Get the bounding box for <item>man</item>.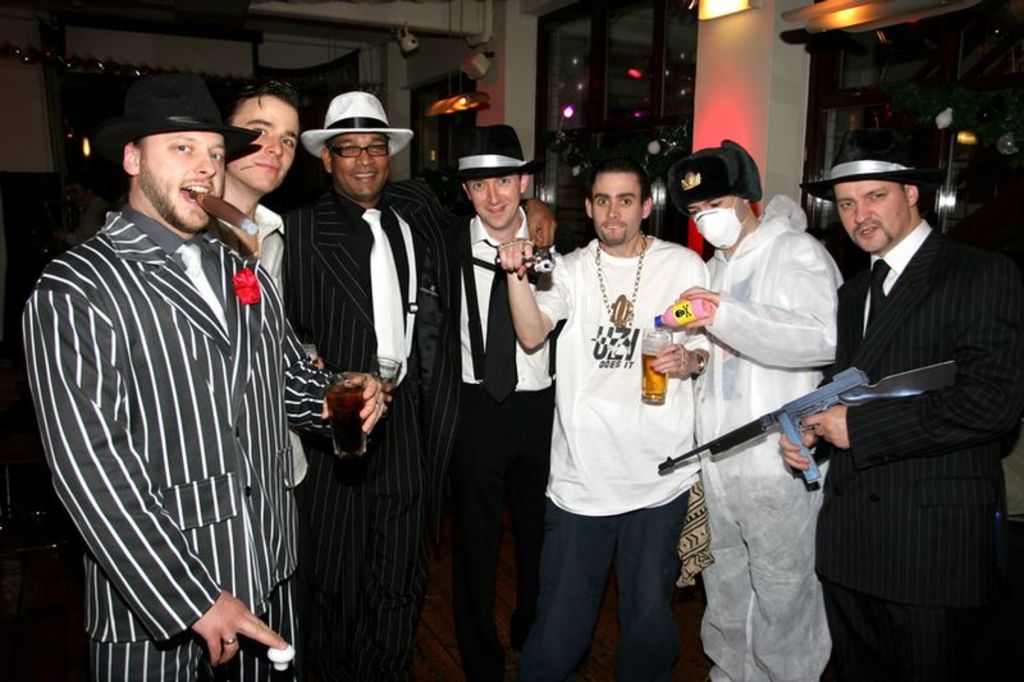
<bbox>428, 128, 573, 681</bbox>.
